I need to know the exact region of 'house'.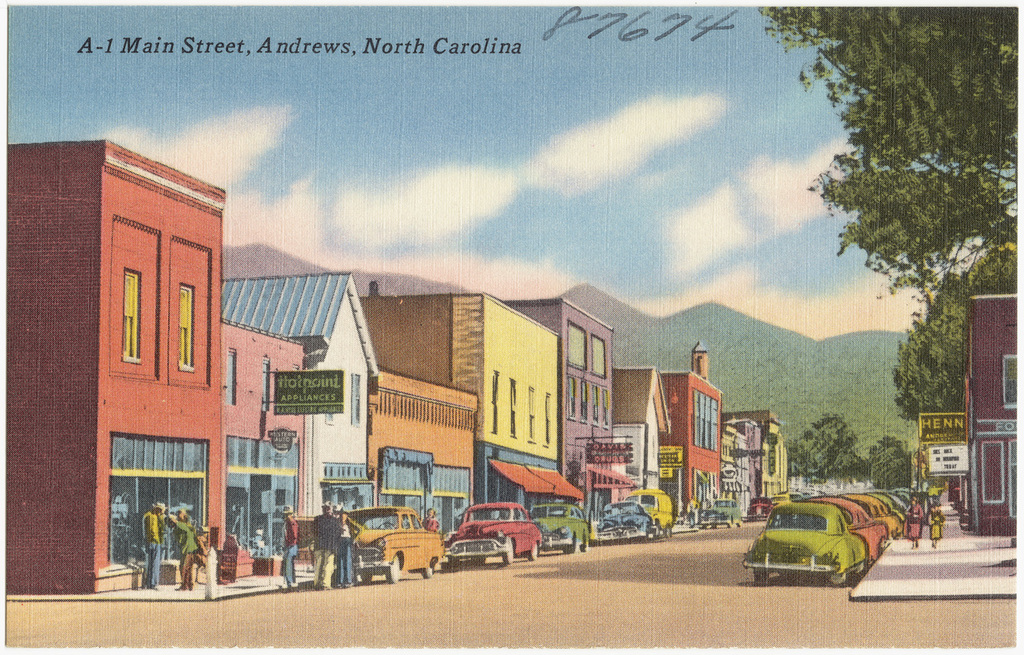
Region: x1=337 y1=294 x2=561 y2=516.
